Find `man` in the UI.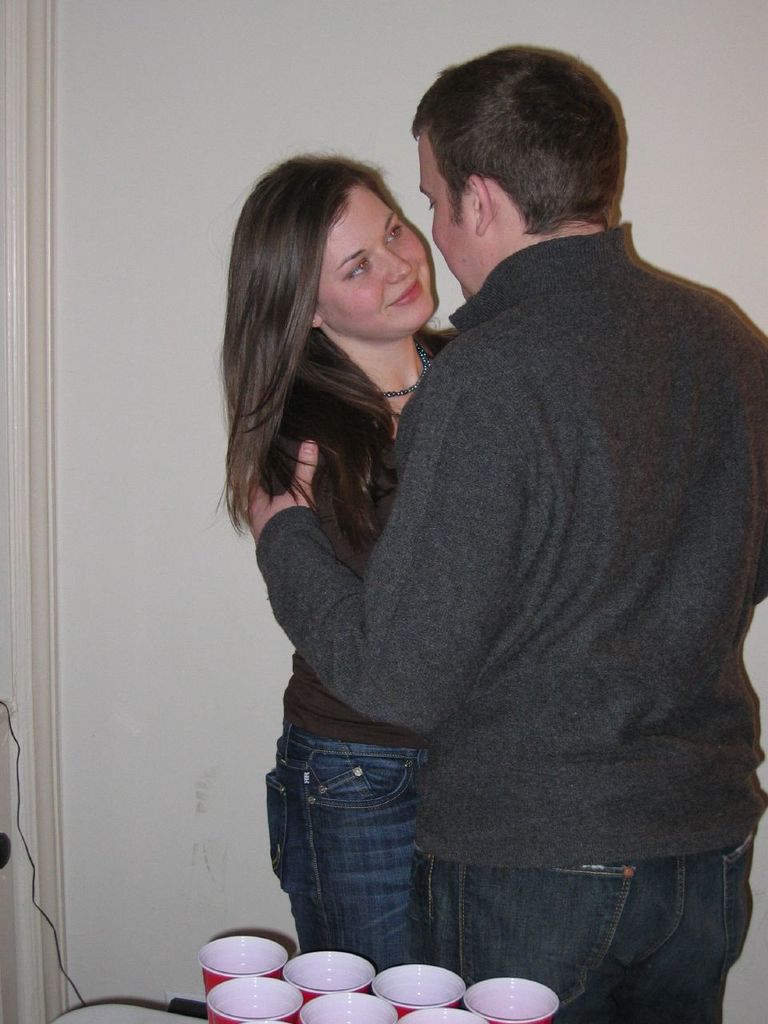
UI element at {"left": 237, "top": 54, "right": 767, "bottom": 1004}.
